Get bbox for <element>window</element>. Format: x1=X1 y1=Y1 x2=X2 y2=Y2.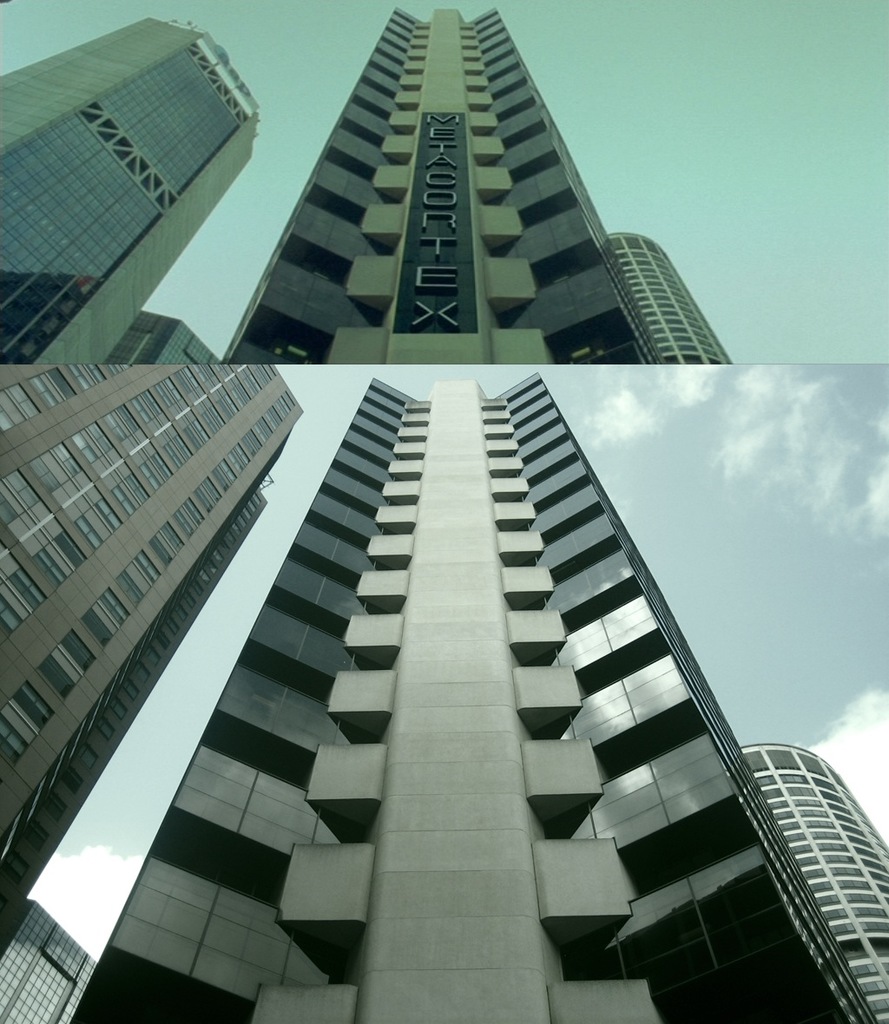
x1=833 y1=875 x2=873 y2=898.
